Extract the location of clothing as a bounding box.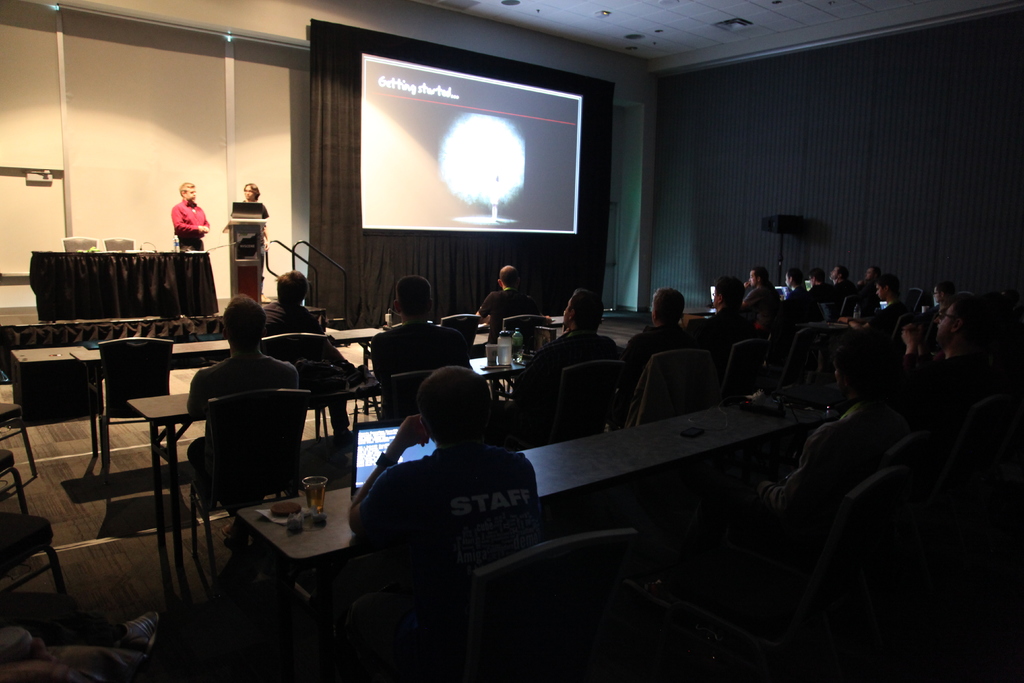
[366, 309, 472, 419].
